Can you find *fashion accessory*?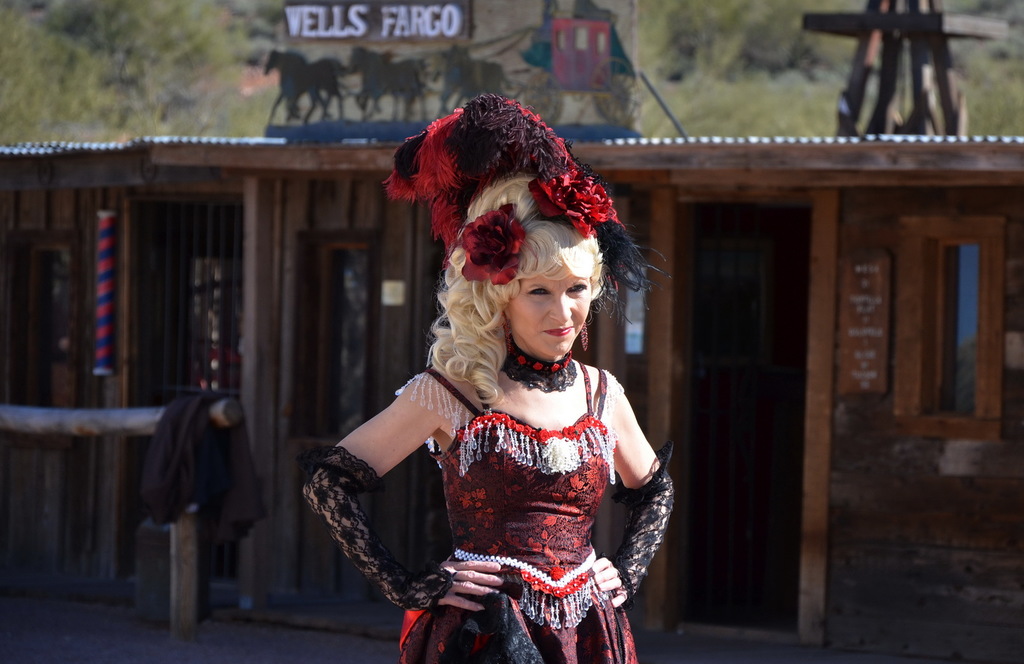
Yes, bounding box: 499 328 578 393.
